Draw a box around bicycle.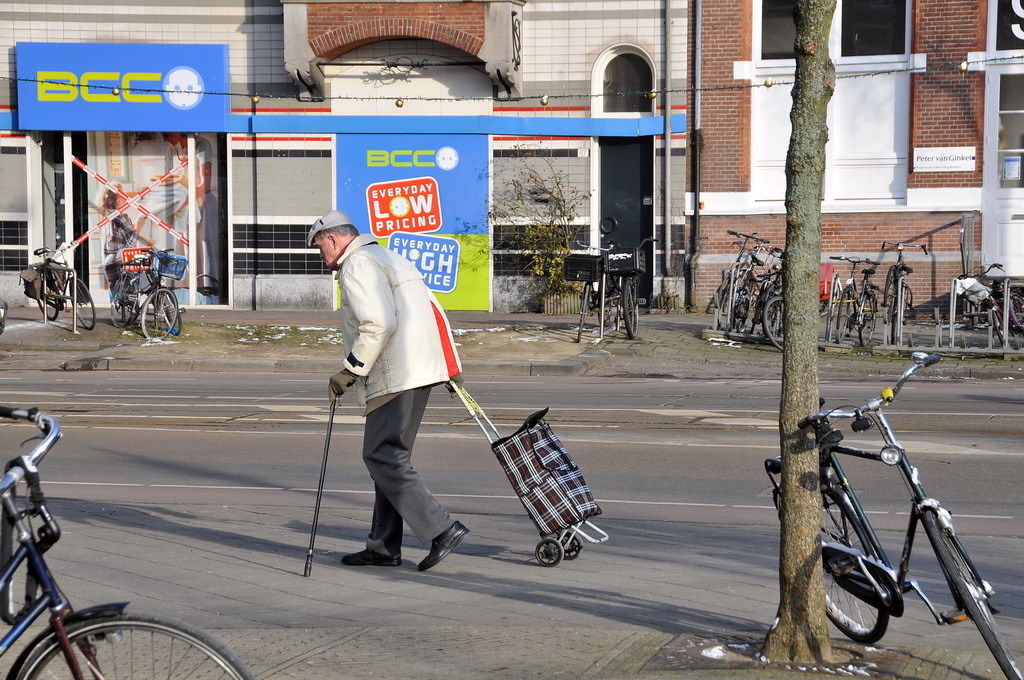
x1=27 y1=240 x2=99 y2=332.
